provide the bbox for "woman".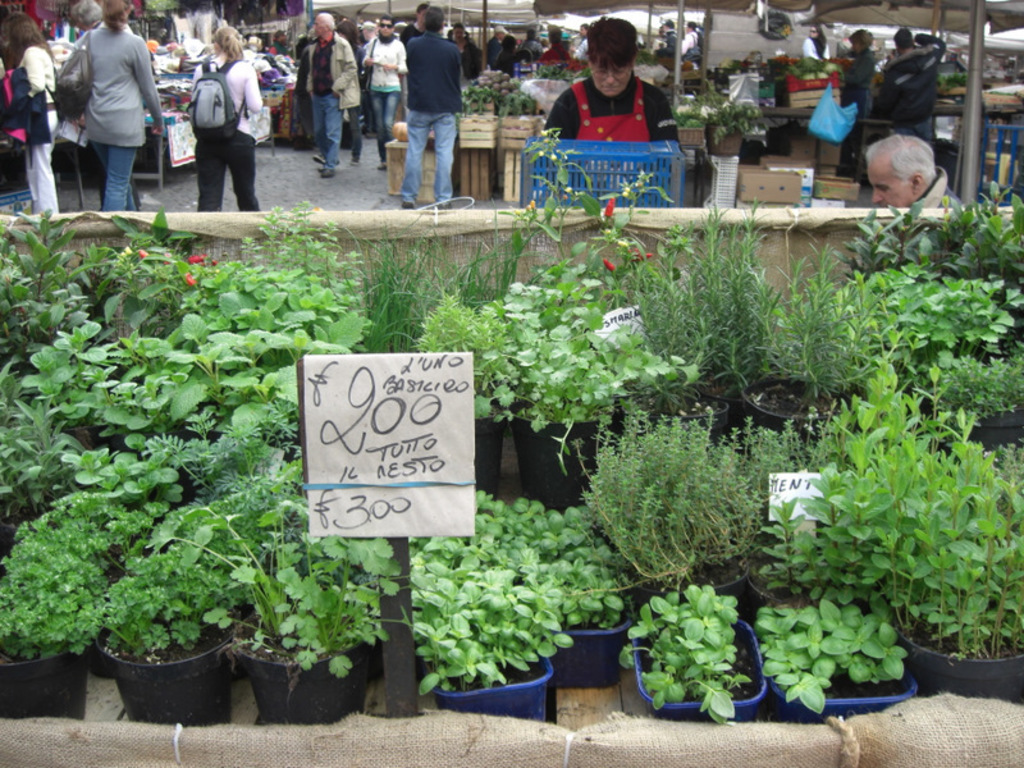
rect(4, 14, 63, 215).
